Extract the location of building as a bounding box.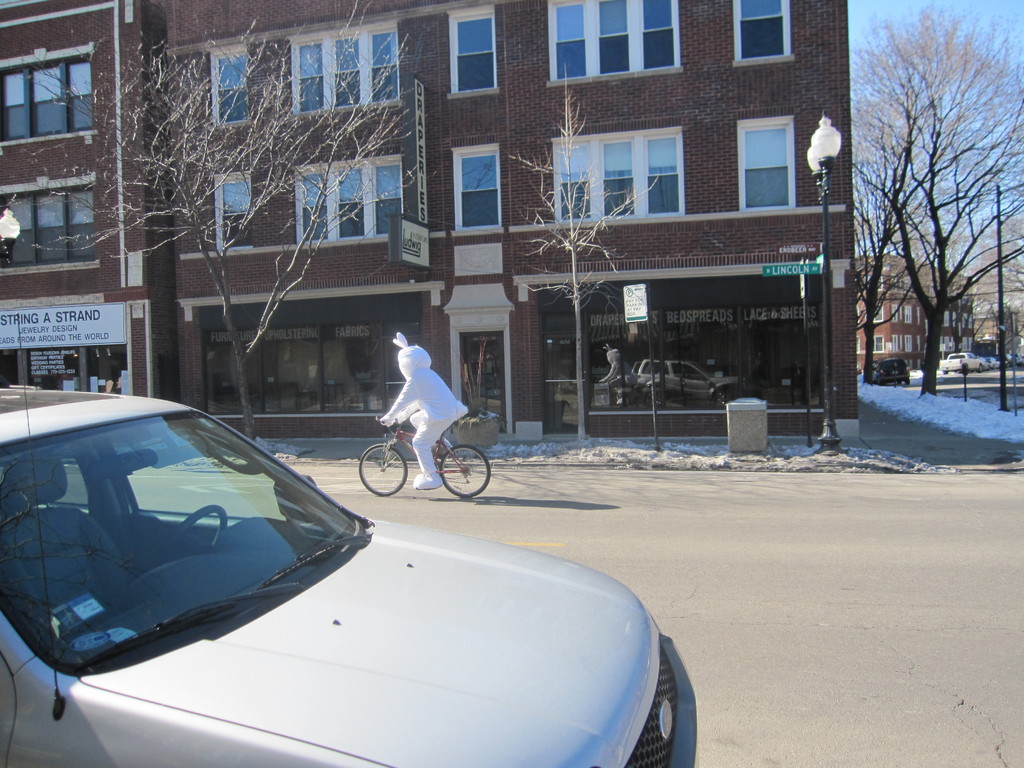
box(976, 308, 1017, 360).
